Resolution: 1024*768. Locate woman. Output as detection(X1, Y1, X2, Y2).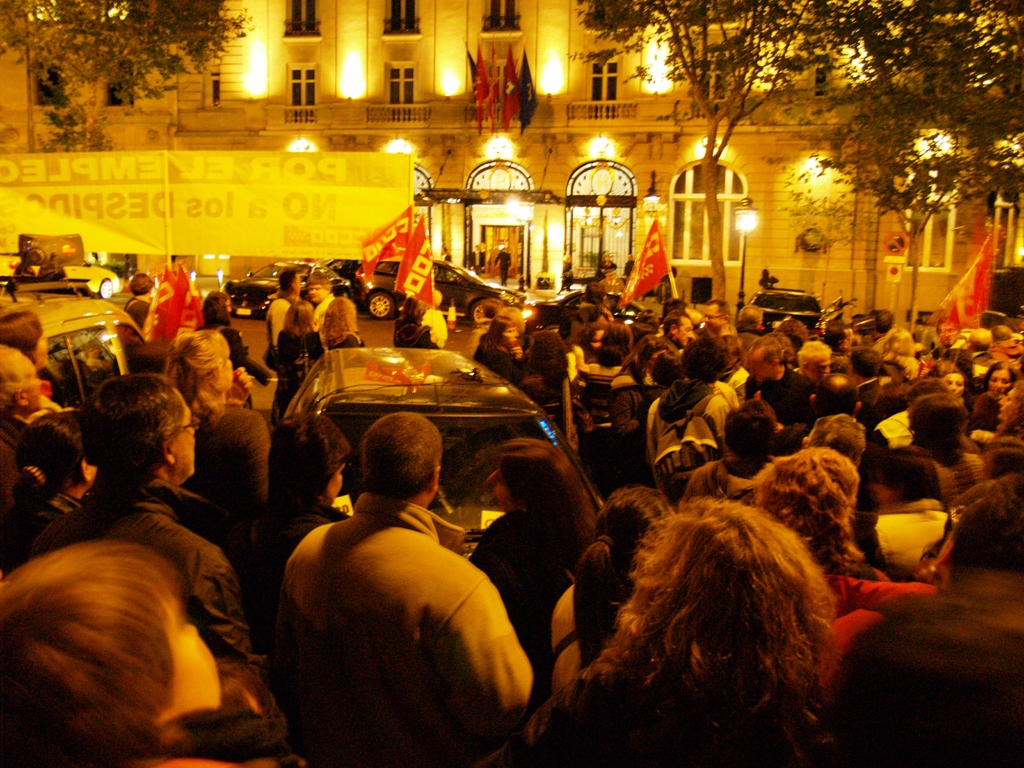
detection(323, 296, 358, 344).
